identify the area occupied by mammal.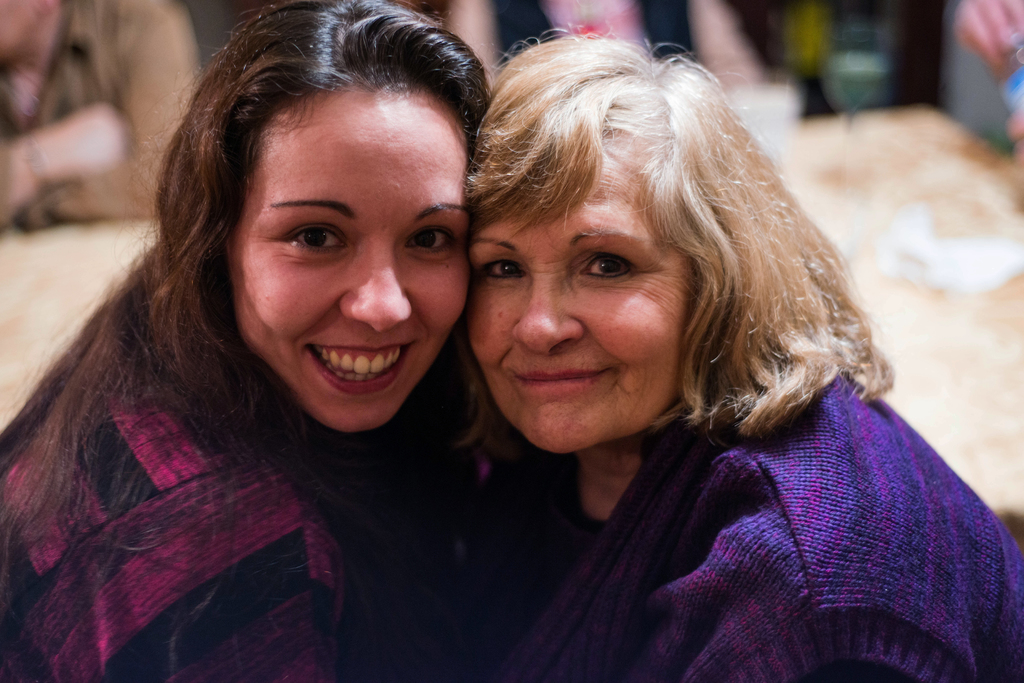
Area: locate(444, 0, 767, 95).
